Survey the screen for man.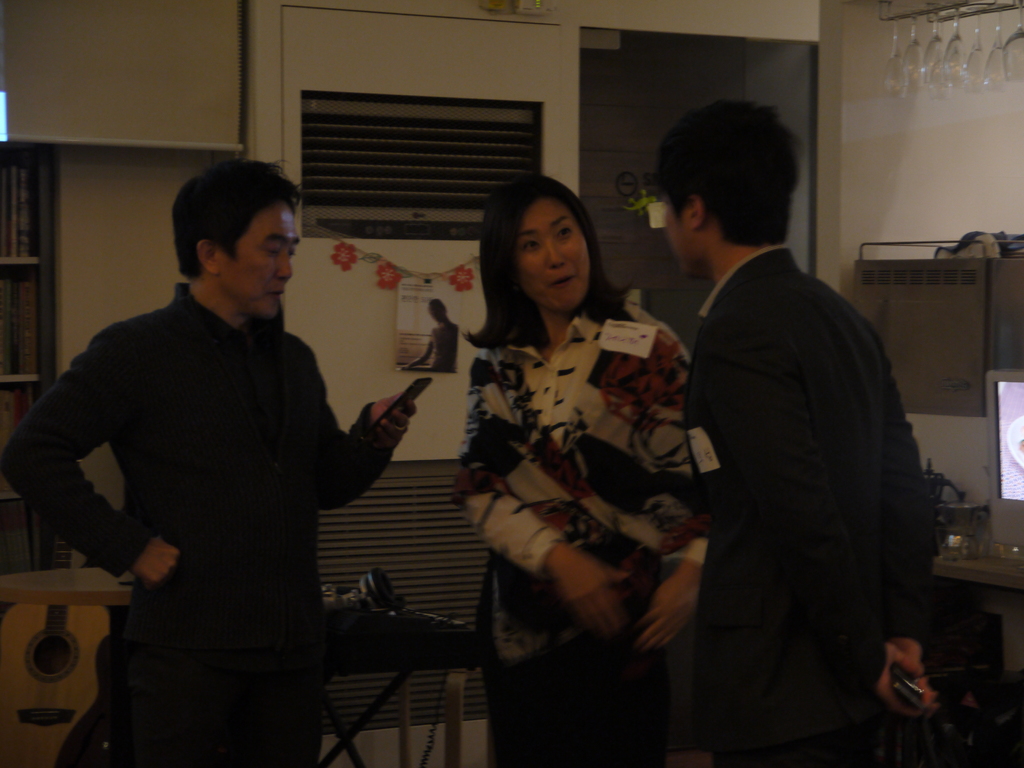
Survey found: {"x1": 0, "y1": 159, "x2": 410, "y2": 767}.
